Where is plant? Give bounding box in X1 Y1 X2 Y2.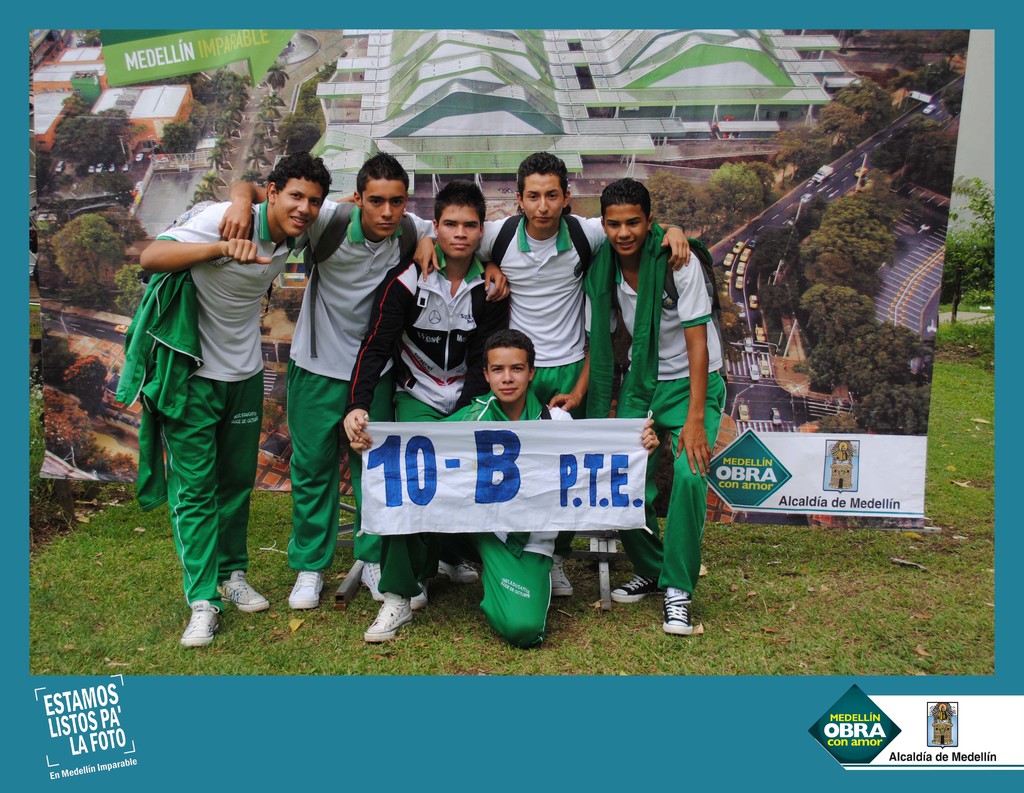
941 170 996 357.
